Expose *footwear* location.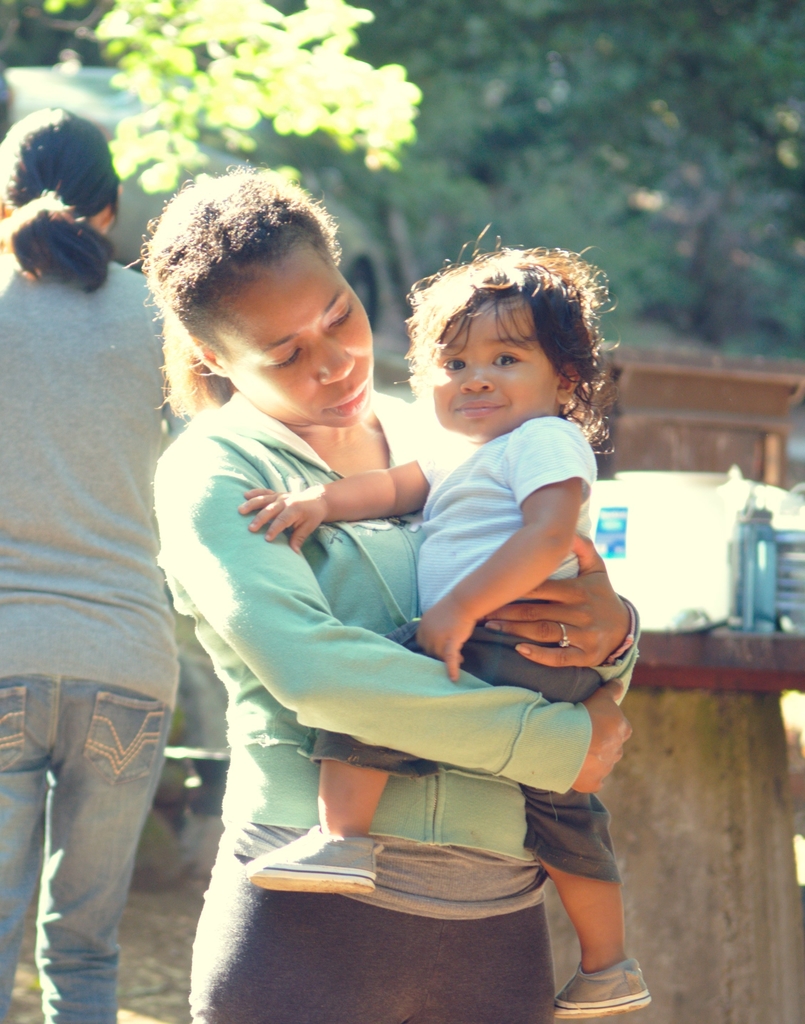
Exposed at rect(557, 953, 655, 1023).
